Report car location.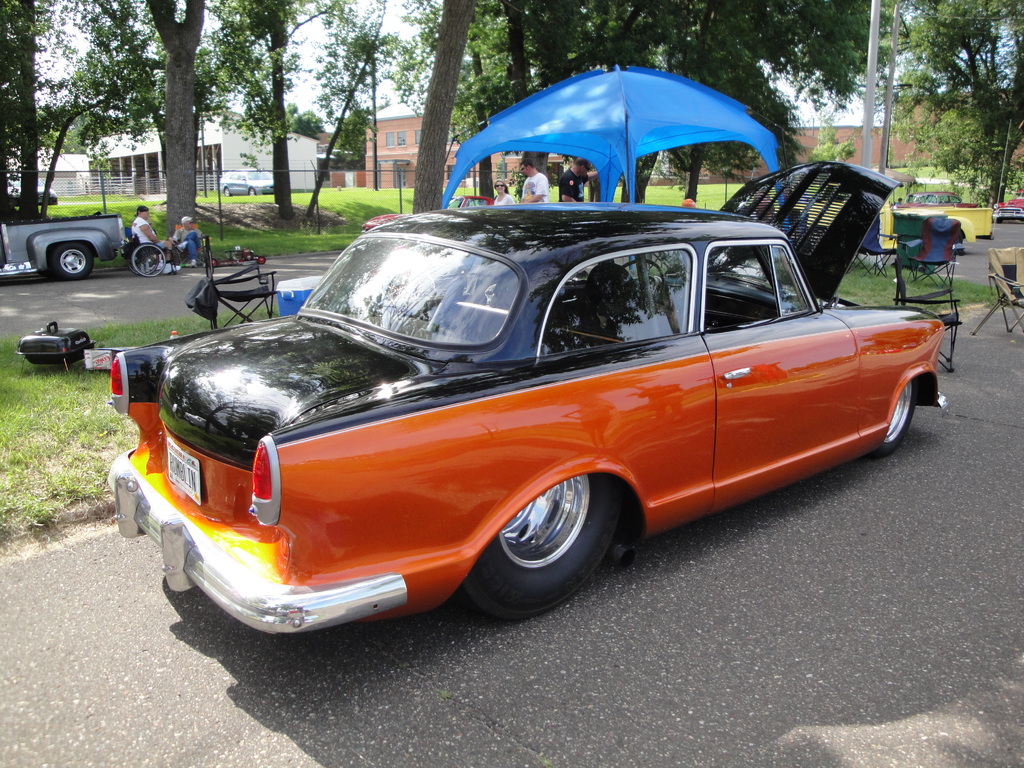
Report: (left=216, top=168, right=273, bottom=197).
